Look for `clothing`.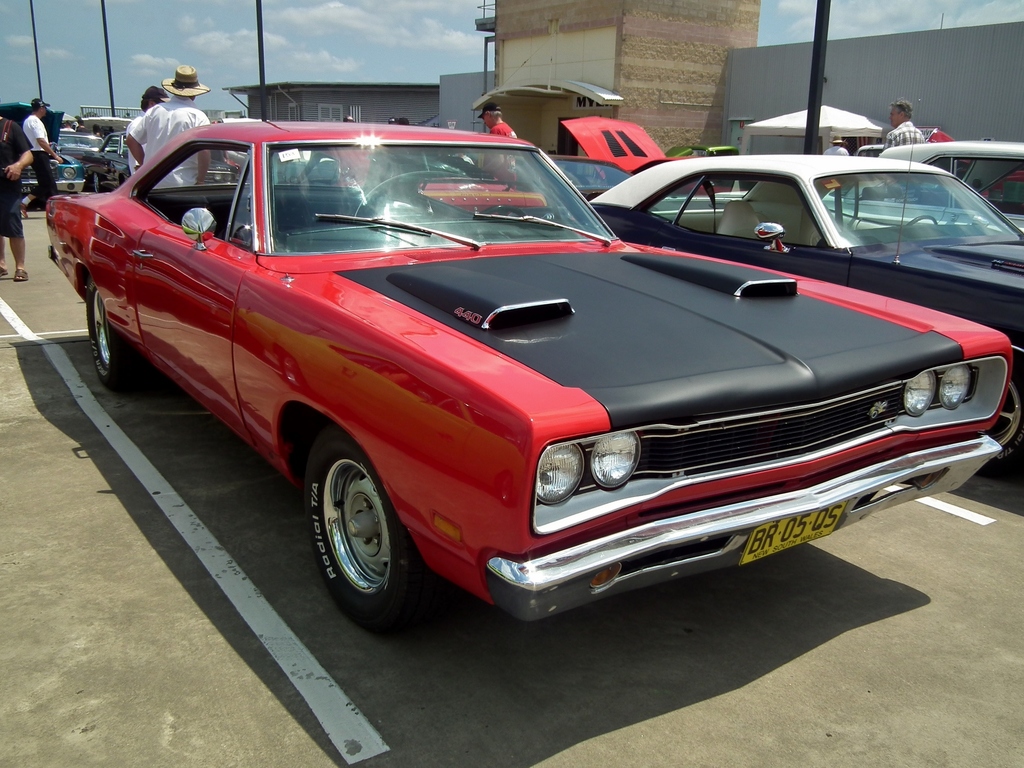
Found: rect(484, 120, 516, 189).
